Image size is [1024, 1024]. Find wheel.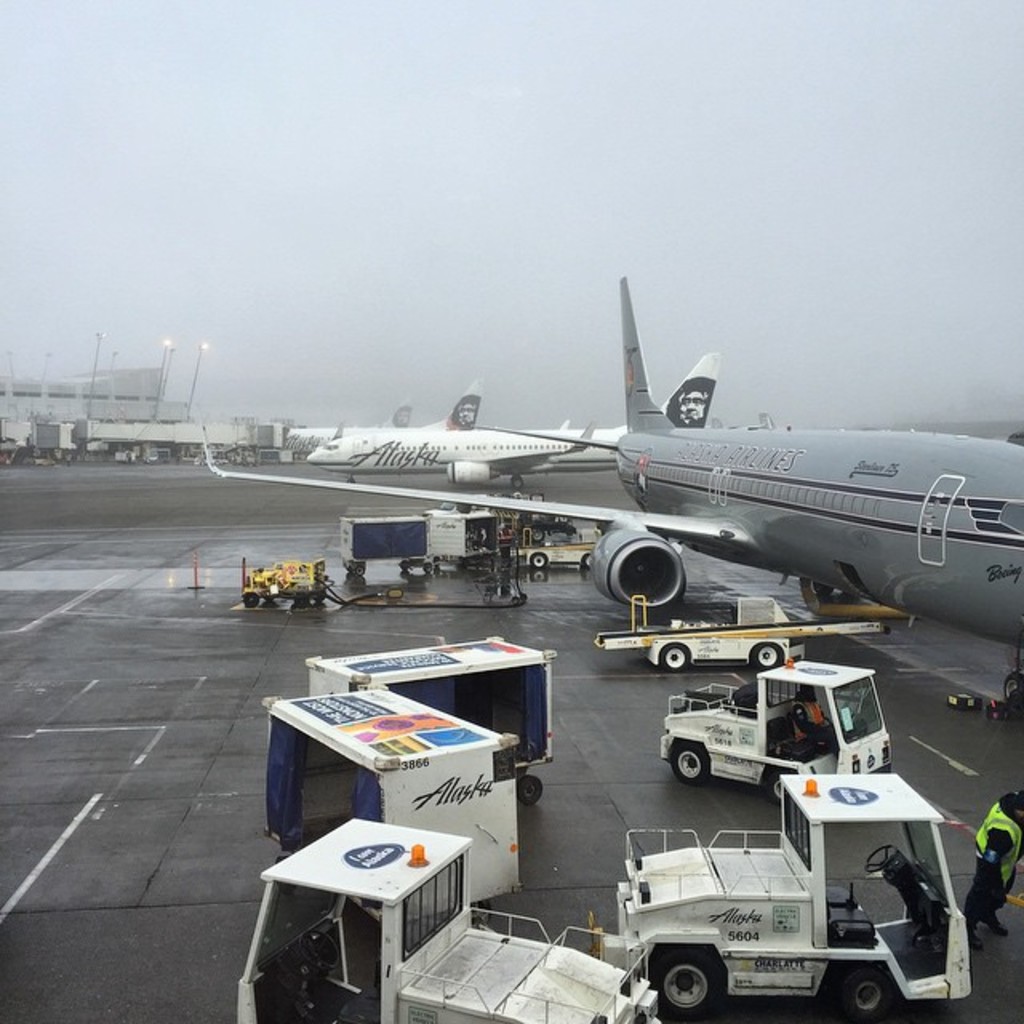
x1=530, y1=552, x2=550, y2=570.
